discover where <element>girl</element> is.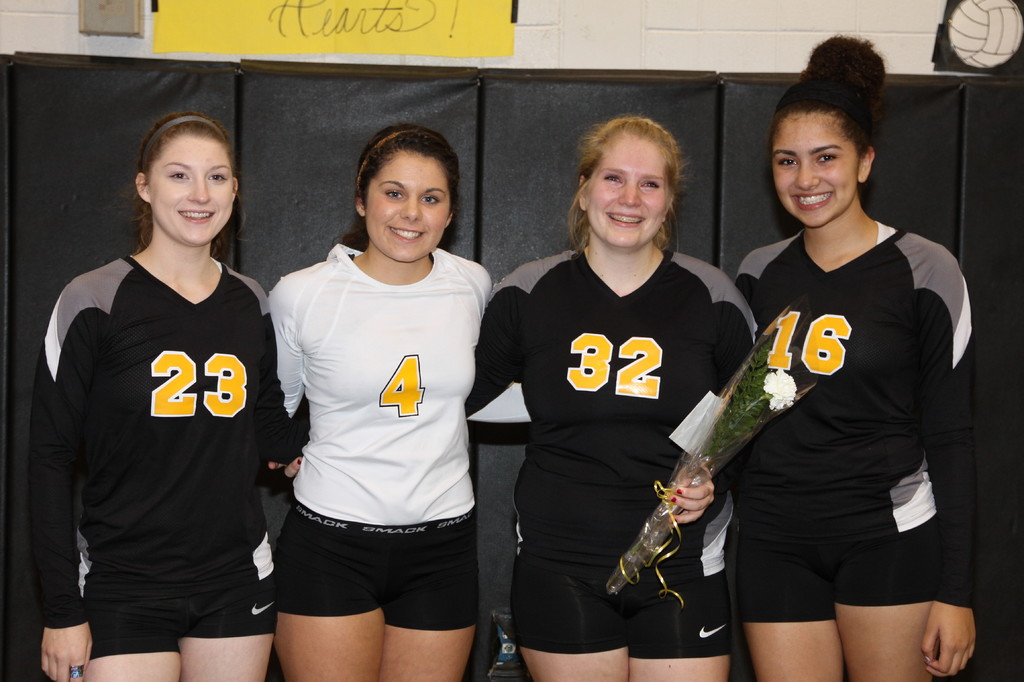
Discovered at <region>266, 121, 534, 681</region>.
